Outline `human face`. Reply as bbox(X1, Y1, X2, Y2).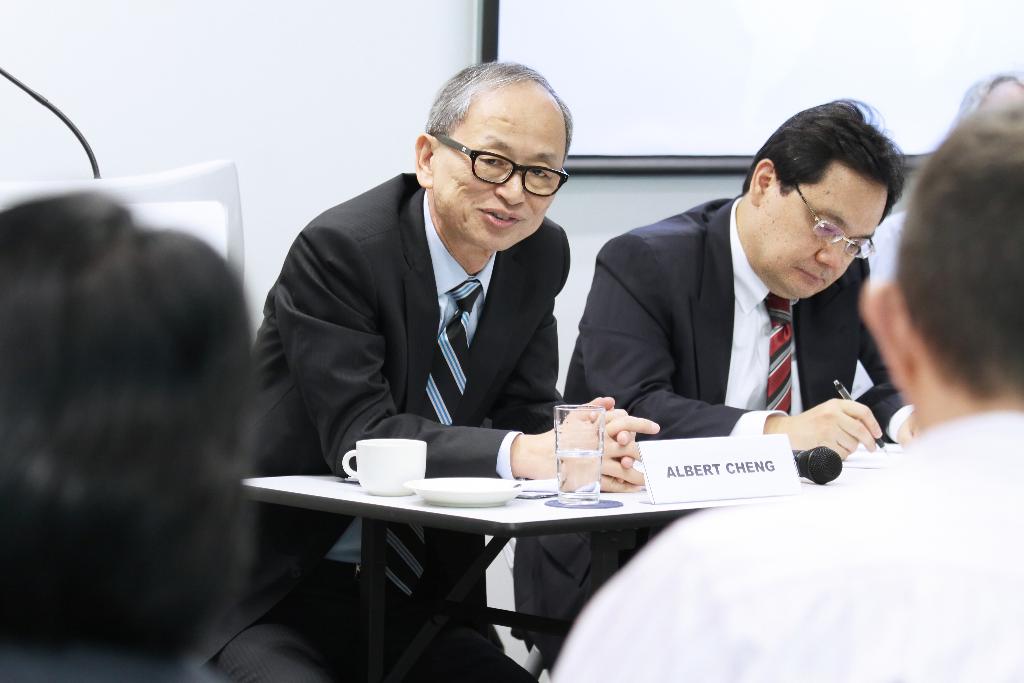
bbox(430, 90, 566, 249).
